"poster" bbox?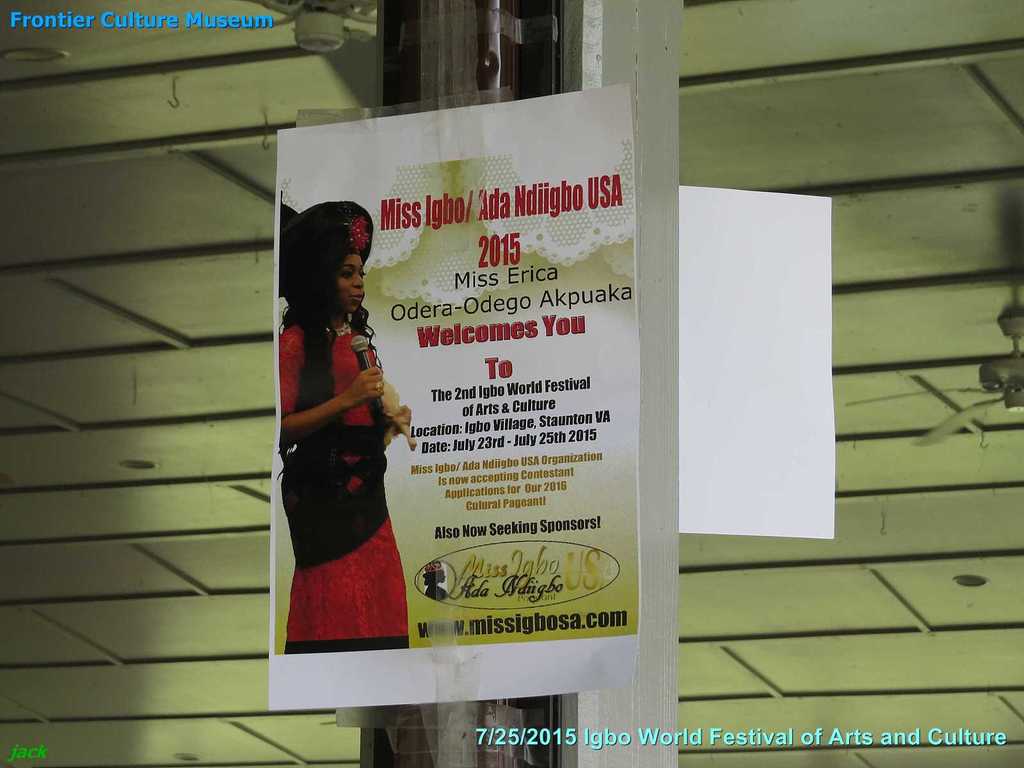
<region>266, 82, 644, 710</region>
